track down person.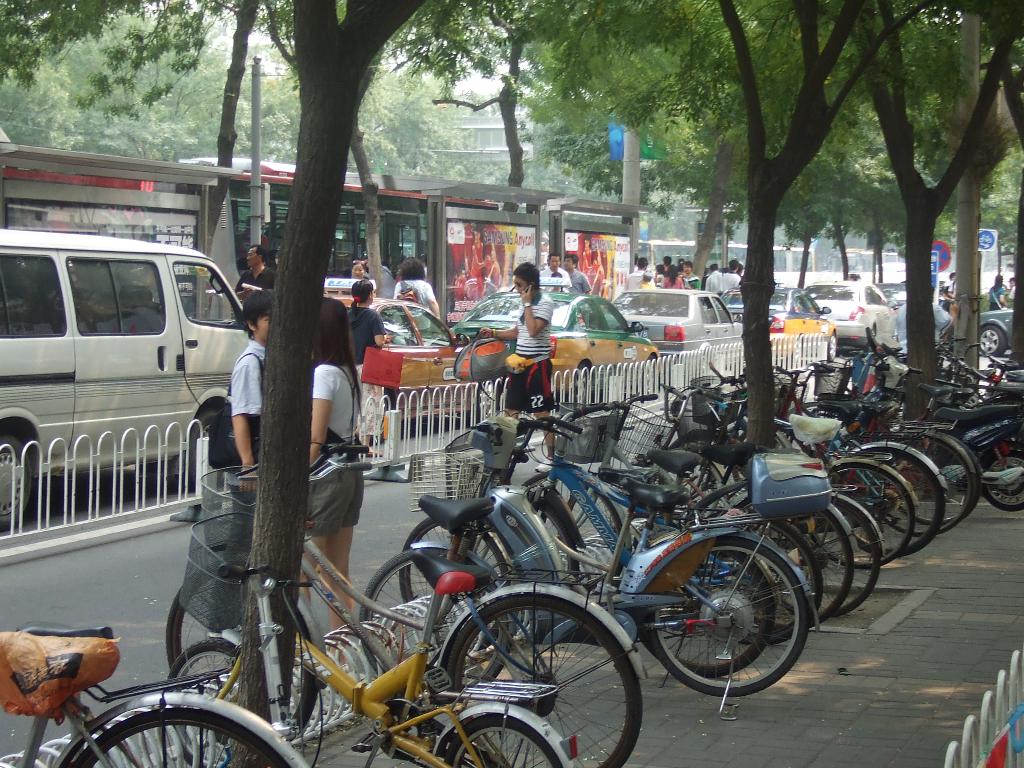
Tracked to bbox=(226, 285, 266, 552).
